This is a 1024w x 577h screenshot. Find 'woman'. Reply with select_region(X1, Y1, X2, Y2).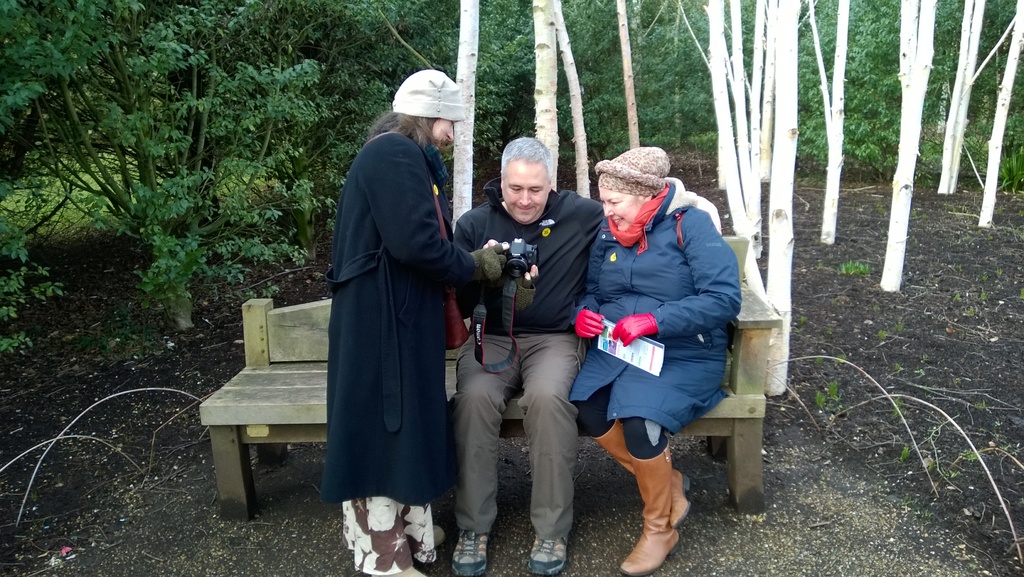
select_region(568, 142, 742, 576).
